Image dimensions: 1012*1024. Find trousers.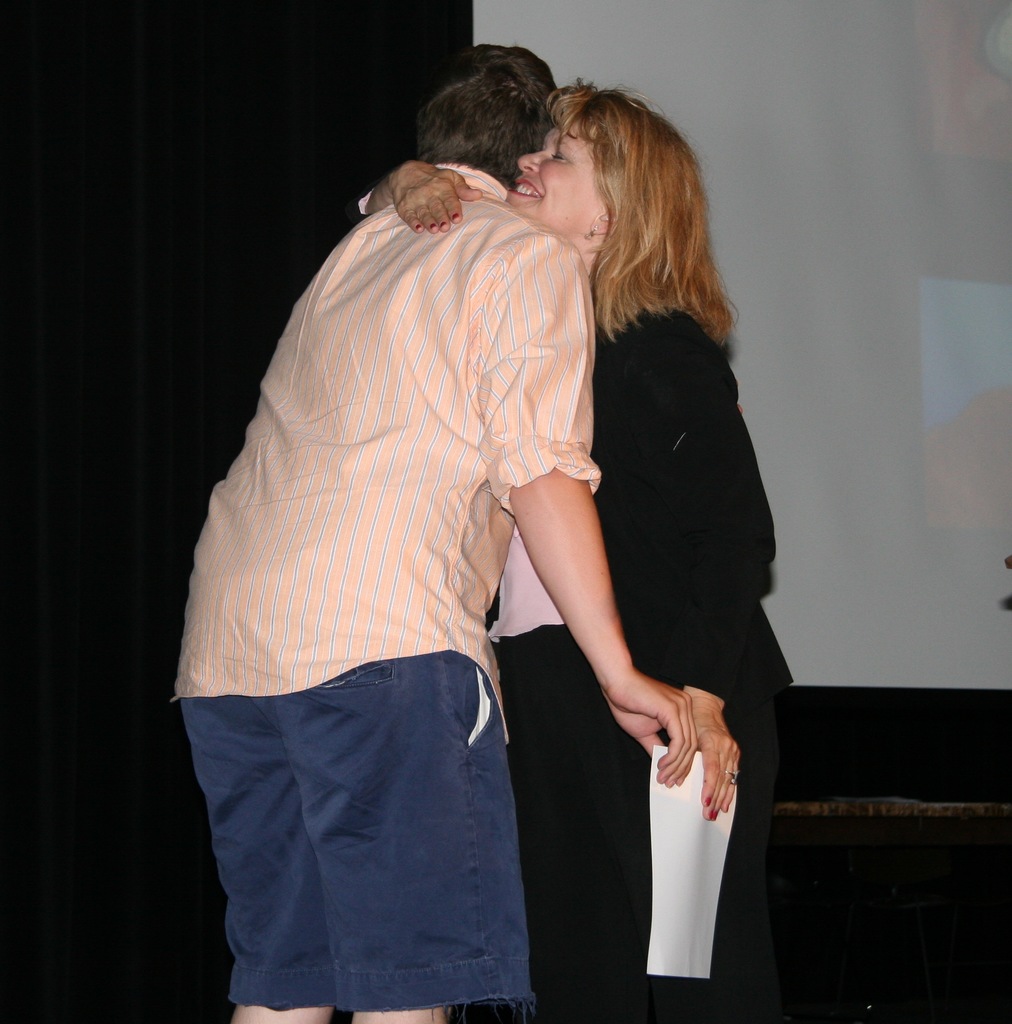
201:616:555:1012.
